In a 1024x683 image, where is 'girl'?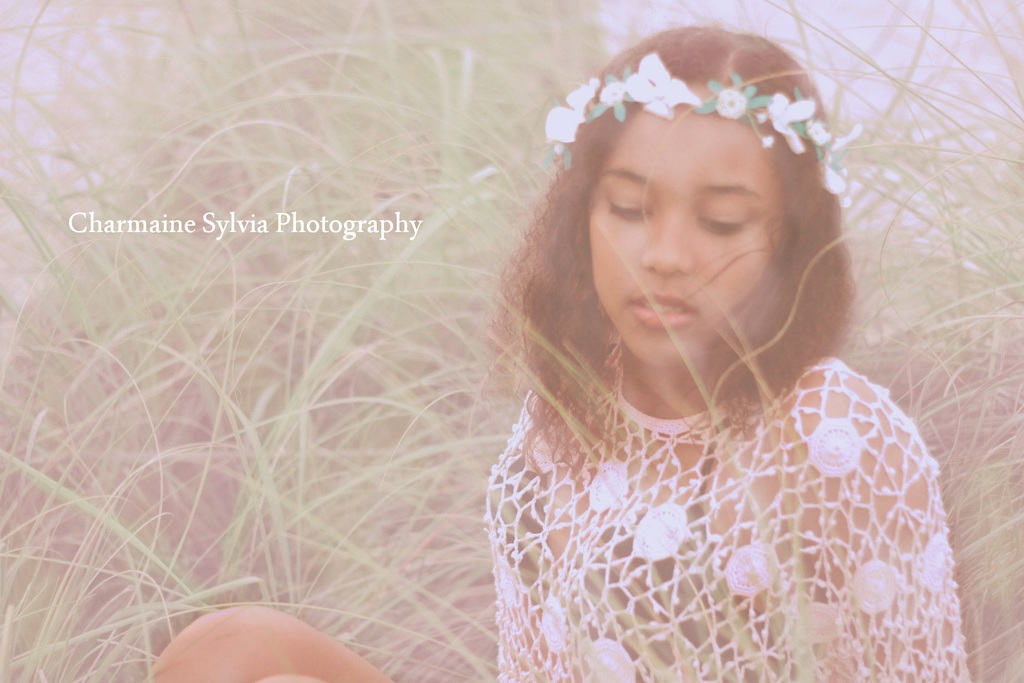
[139,28,970,682].
